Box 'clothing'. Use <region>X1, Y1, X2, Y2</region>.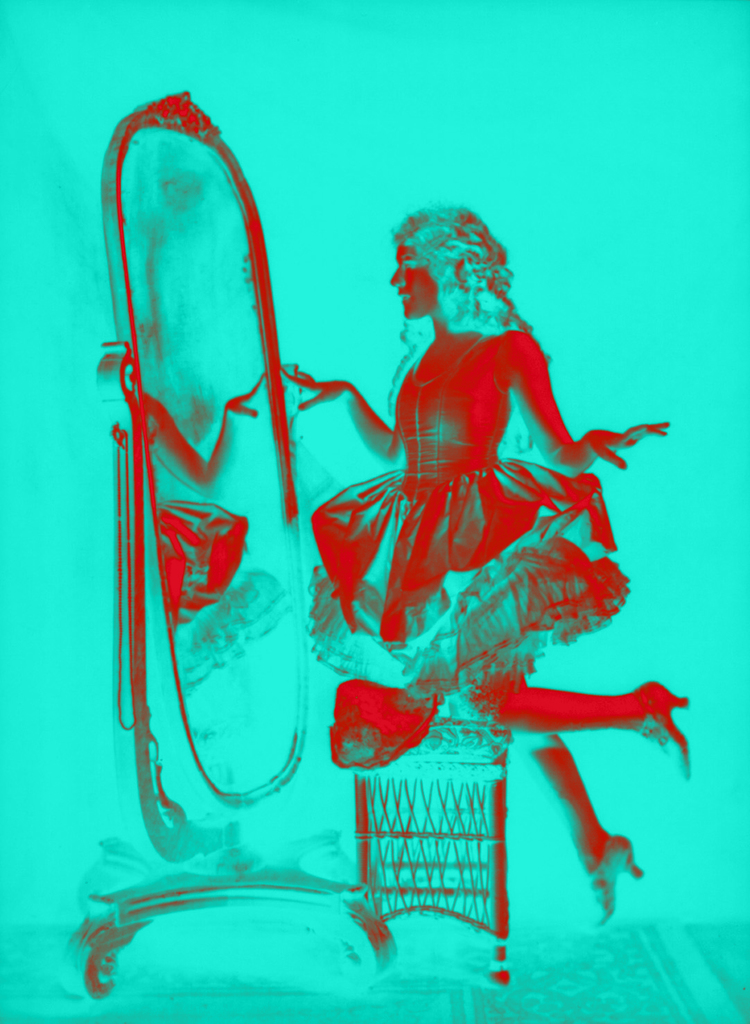
<region>320, 264, 633, 890</region>.
